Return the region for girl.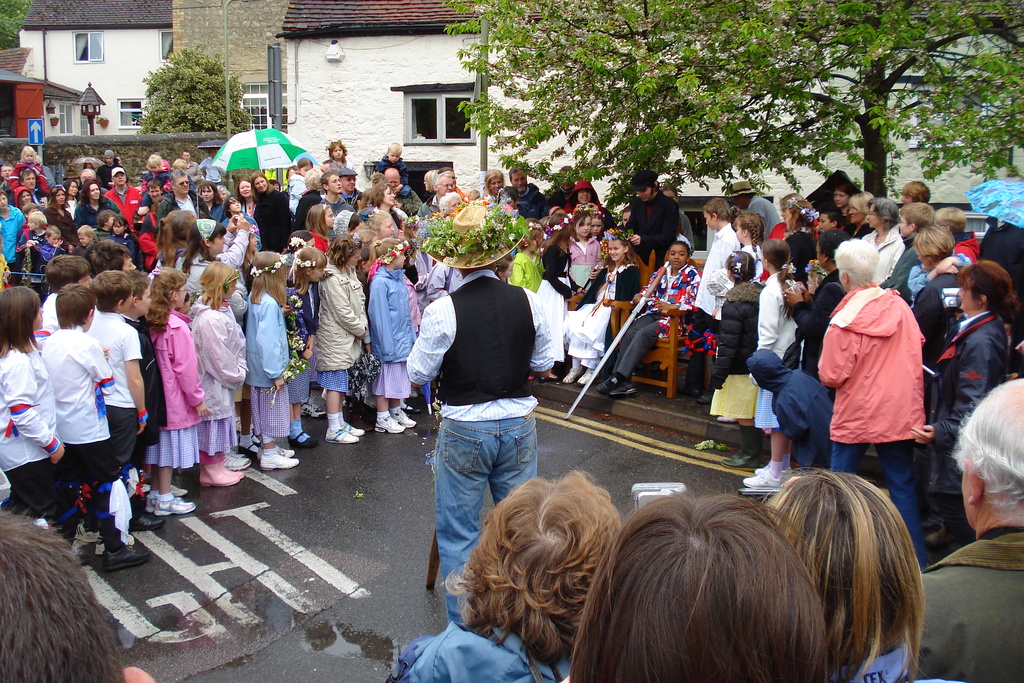
(left=149, top=204, right=202, bottom=288).
